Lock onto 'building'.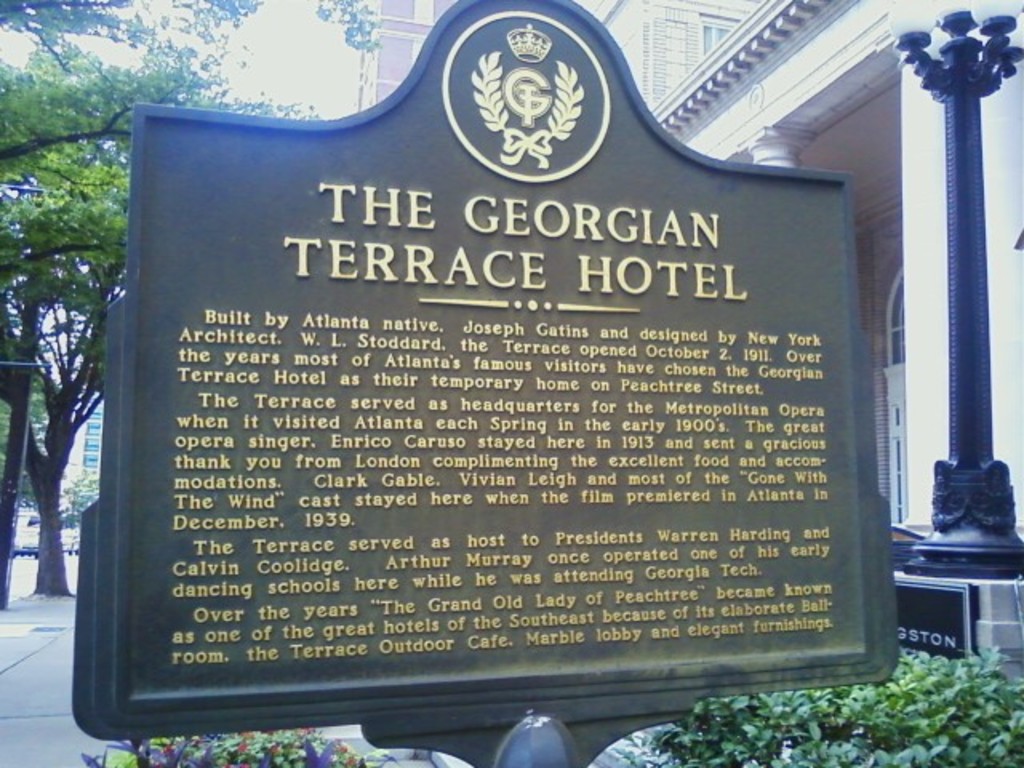
Locked: [x1=584, y1=0, x2=762, y2=107].
